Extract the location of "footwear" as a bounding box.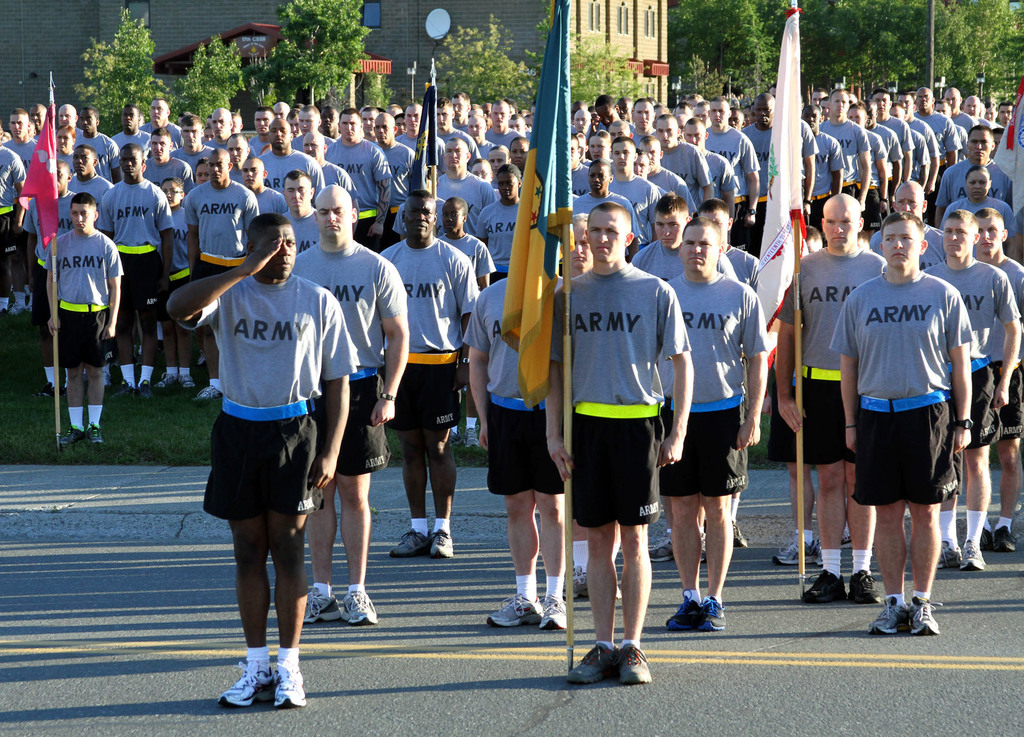
pyautogui.locateOnScreen(638, 536, 677, 568).
